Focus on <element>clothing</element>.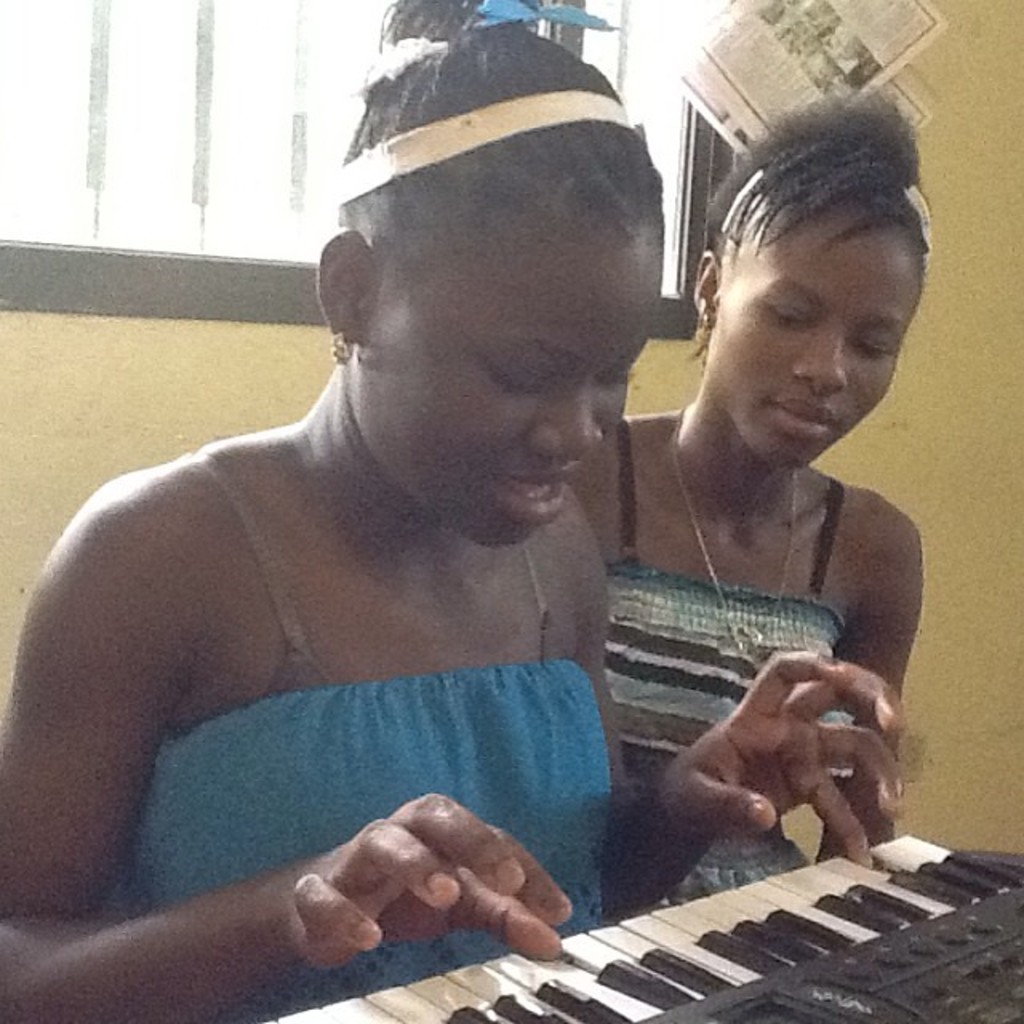
Focused at [left=45, top=381, right=682, bottom=947].
